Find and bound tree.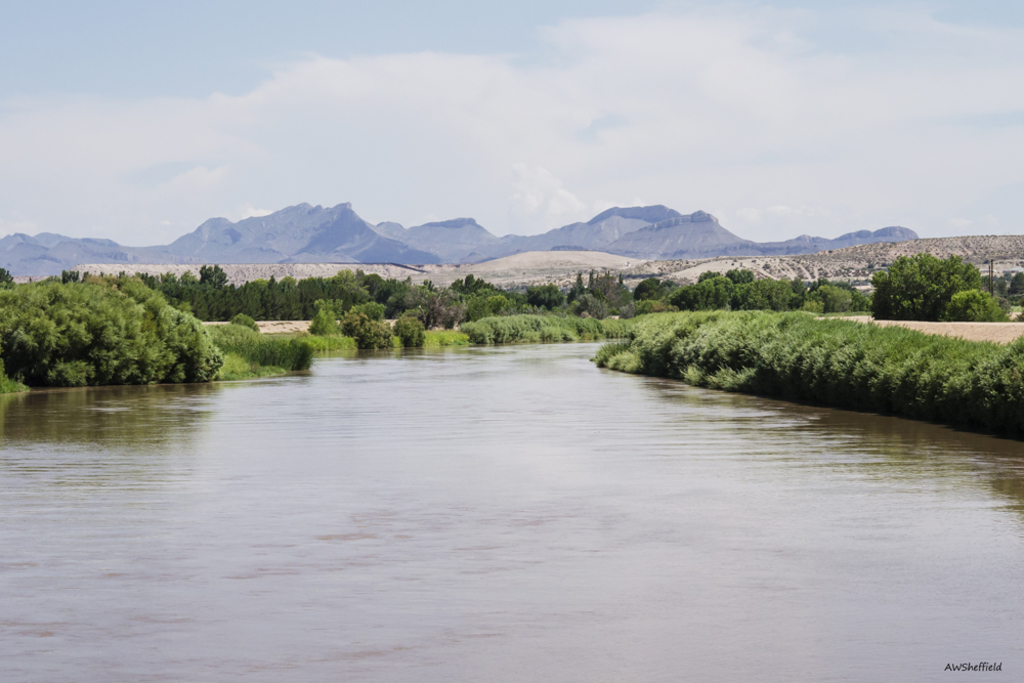
Bound: bbox=[567, 268, 589, 311].
